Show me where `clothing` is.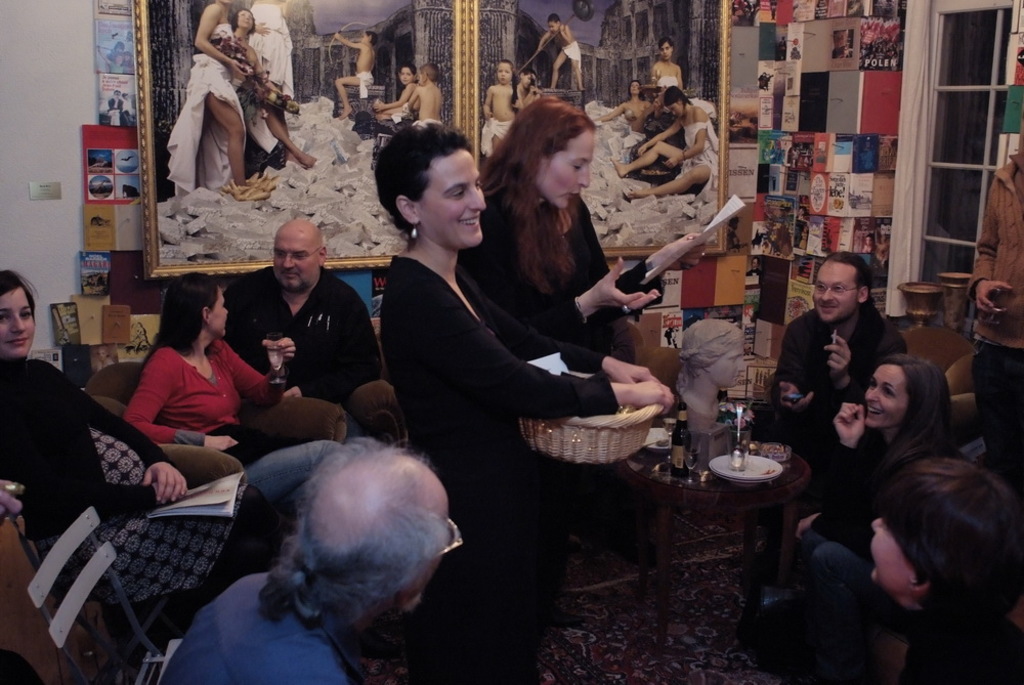
`clothing` is at 973:145:1023:473.
